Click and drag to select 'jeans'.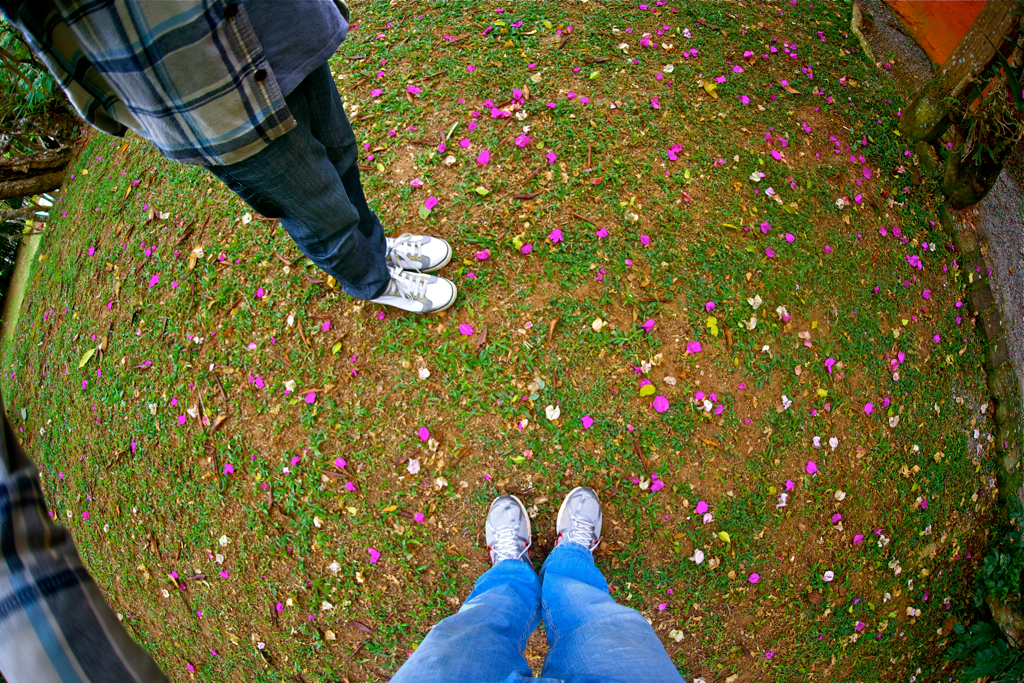
Selection: [x1=210, y1=57, x2=386, y2=298].
